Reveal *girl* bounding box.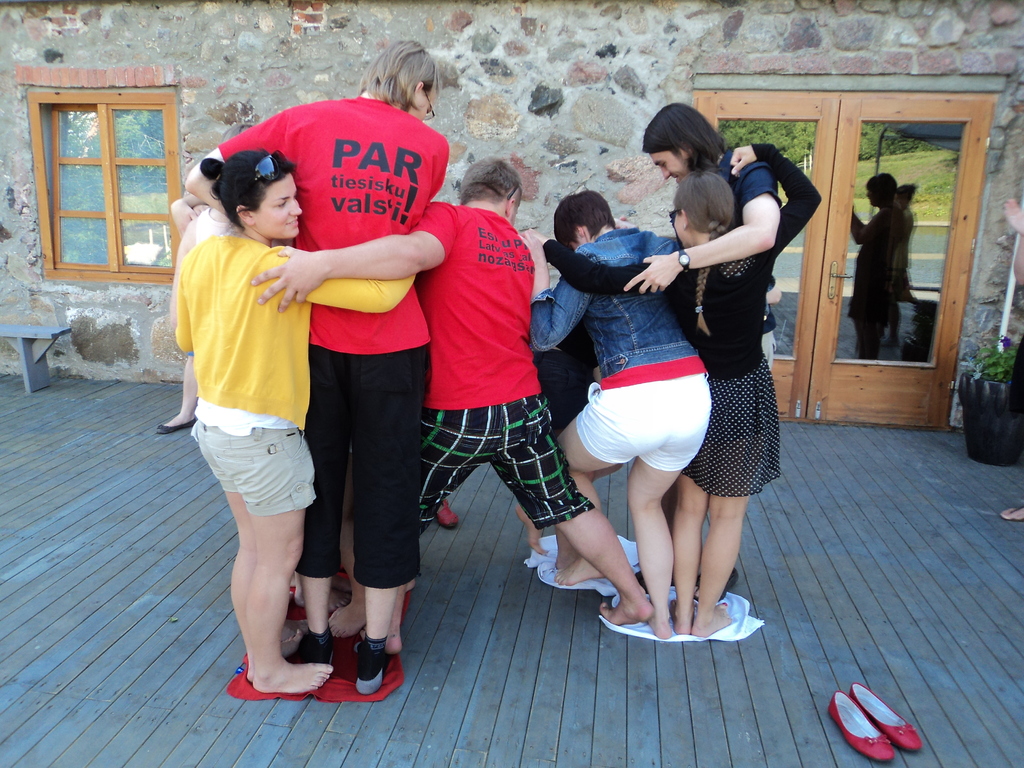
Revealed: (left=526, top=138, right=821, bottom=634).
